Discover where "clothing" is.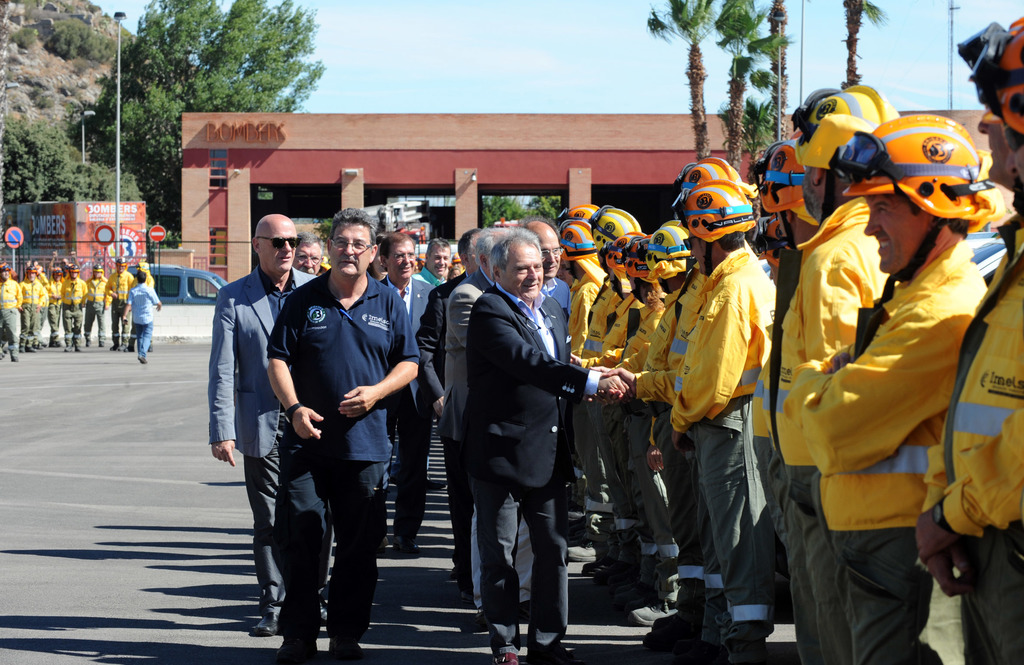
Discovered at rect(264, 225, 410, 610).
